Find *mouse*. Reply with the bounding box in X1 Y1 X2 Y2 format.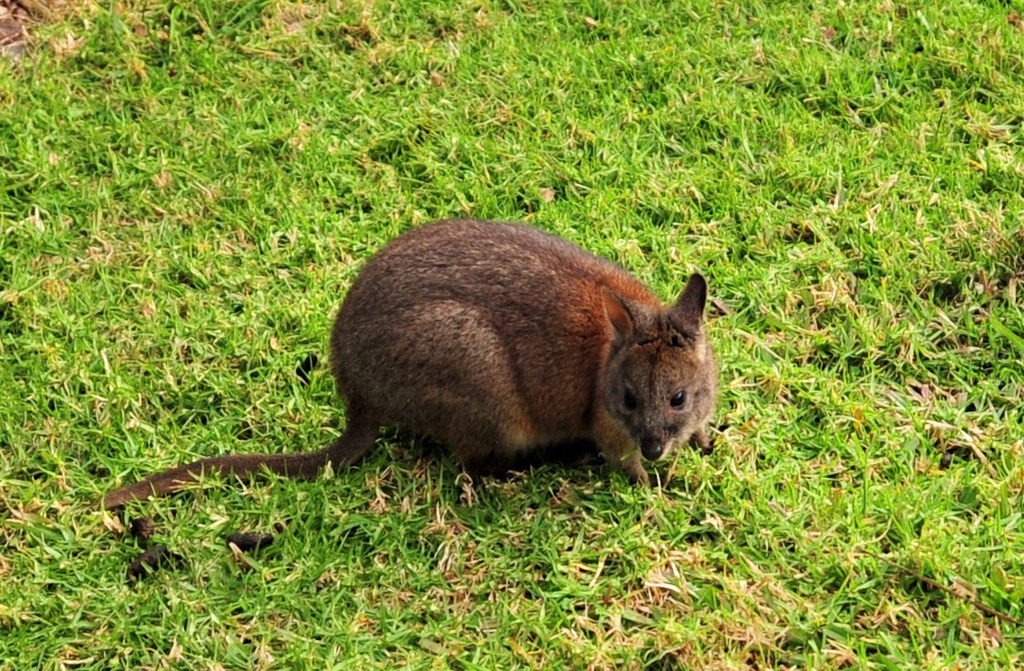
92 215 722 513.
